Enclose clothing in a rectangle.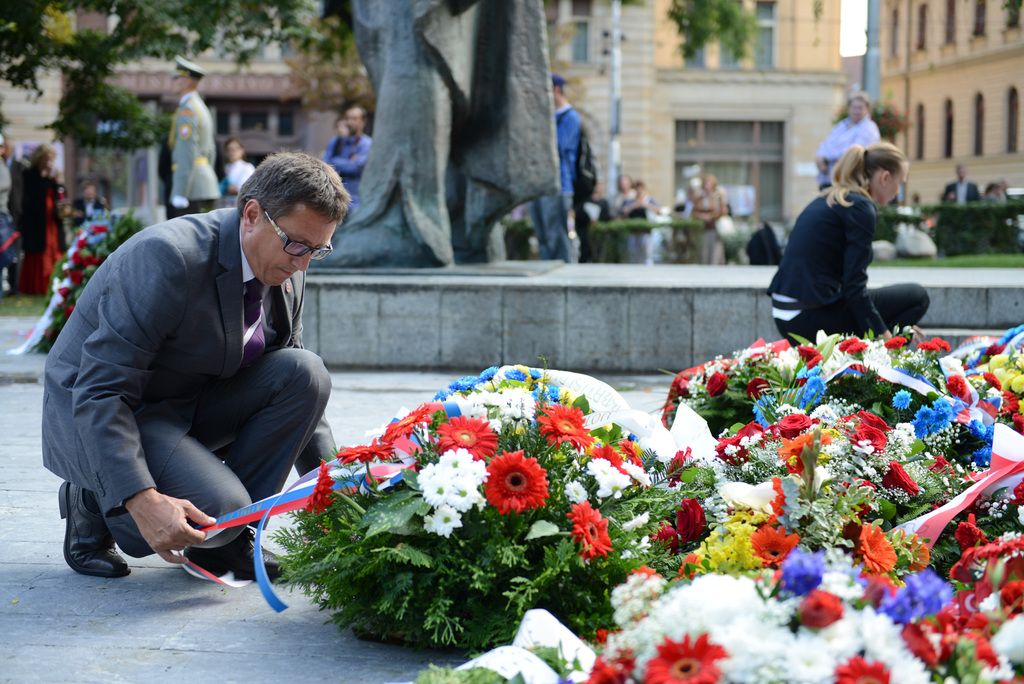
<region>828, 118, 876, 188</region>.
